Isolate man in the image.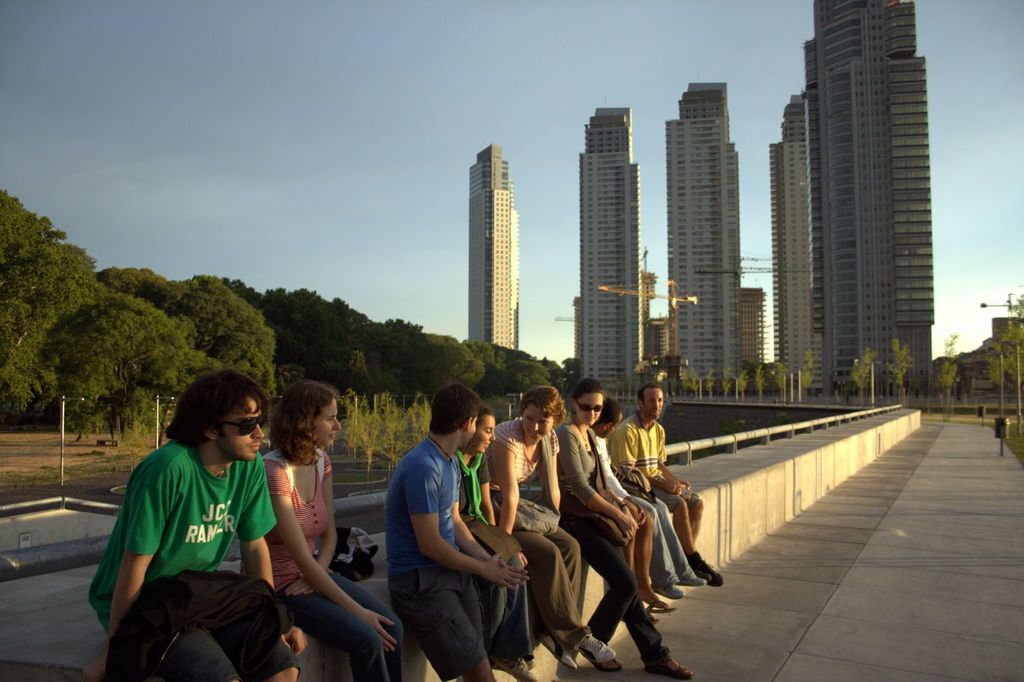
Isolated region: 383 383 529 681.
